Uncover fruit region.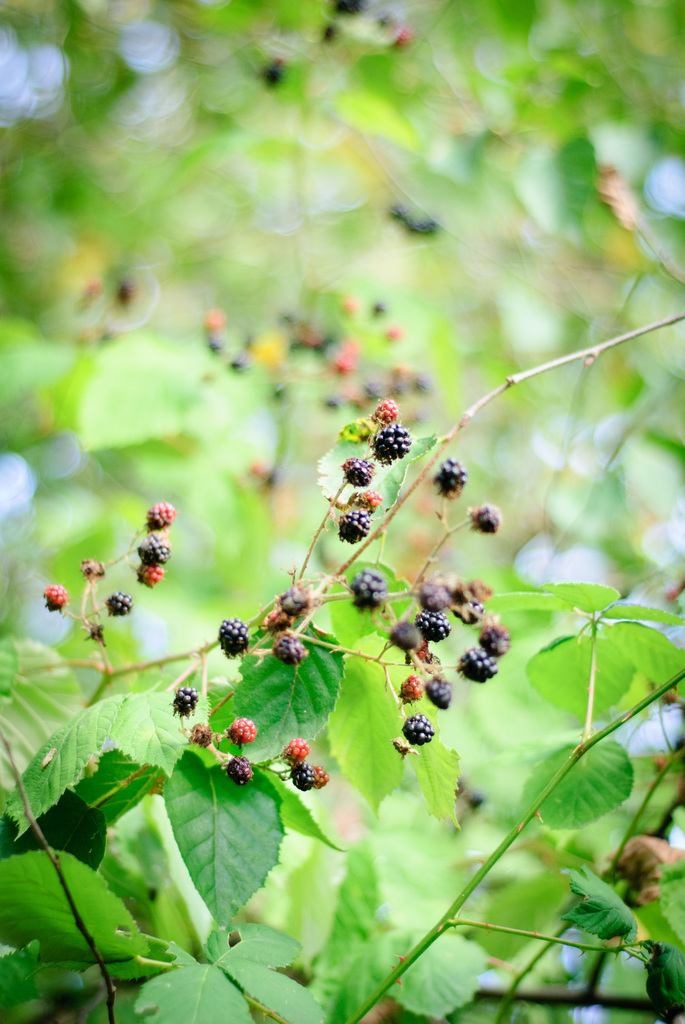
Uncovered: x1=348 y1=454 x2=377 y2=486.
